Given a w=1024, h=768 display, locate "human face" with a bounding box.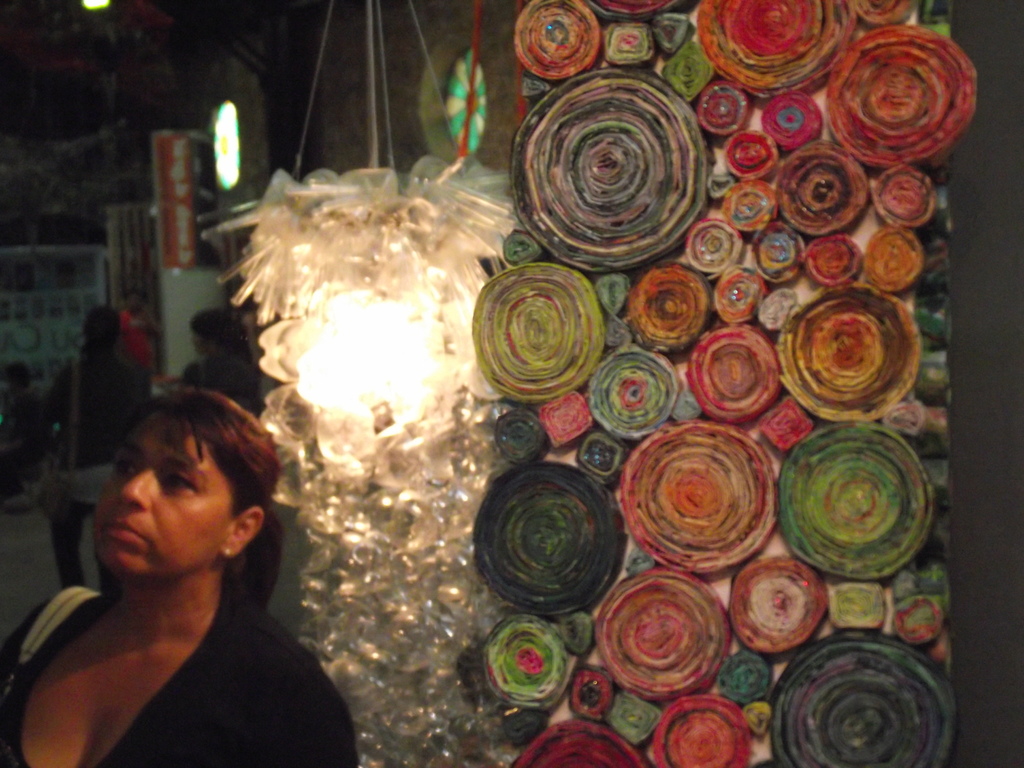
Located: crop(100, 412, 231, 580).
